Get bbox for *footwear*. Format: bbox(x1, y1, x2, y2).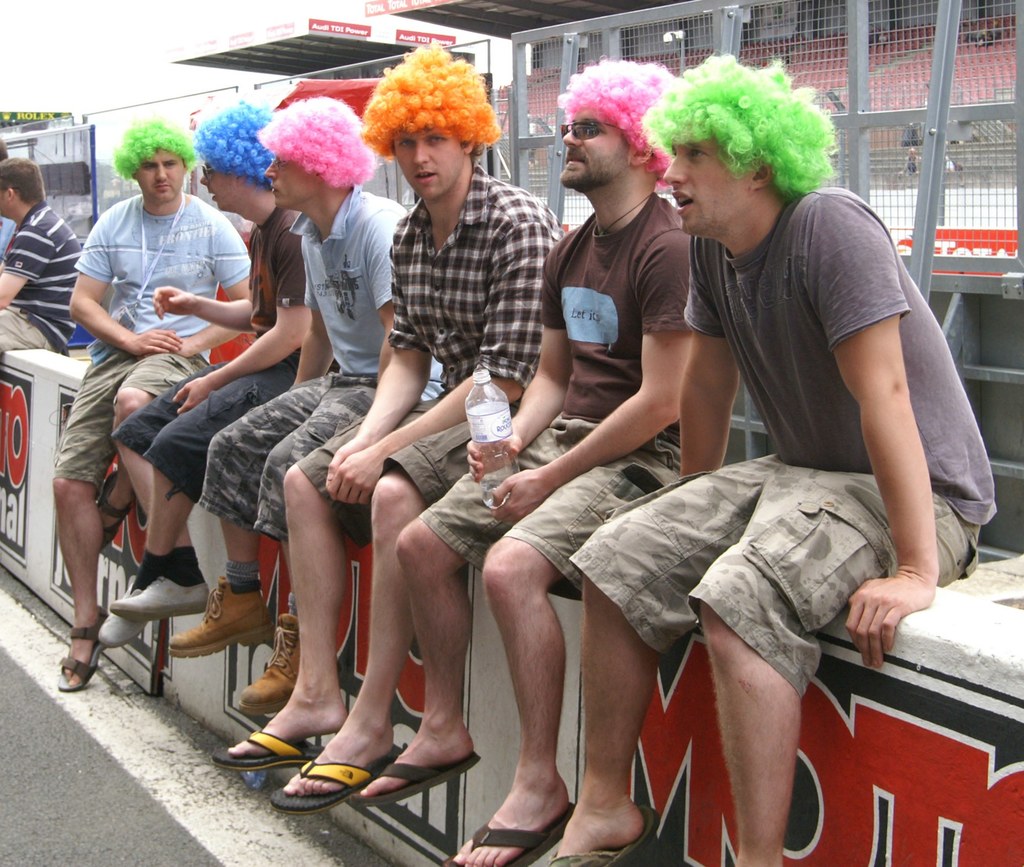
bbox(214, 724, 322, 775).
